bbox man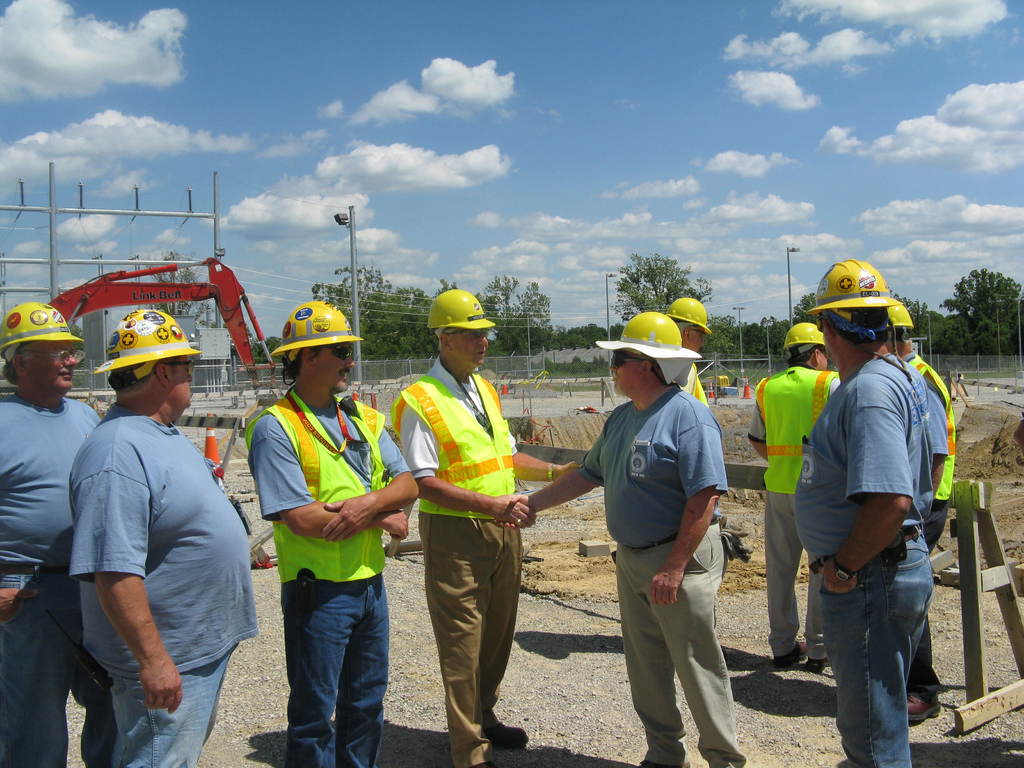
0 299 102 767
